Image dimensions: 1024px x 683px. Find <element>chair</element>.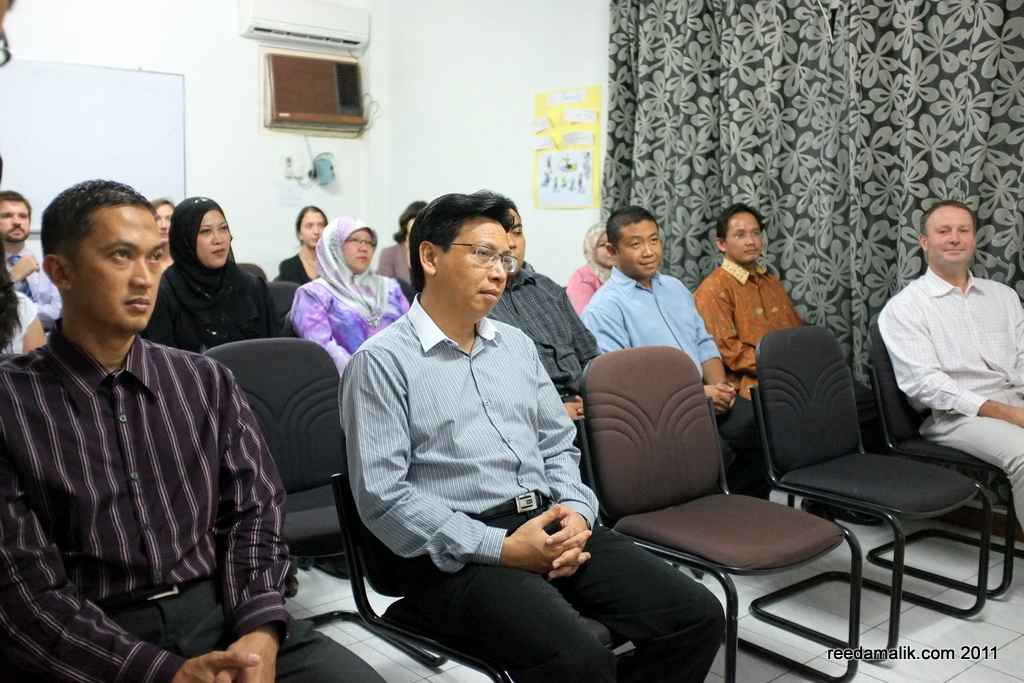
bbox=[577, 346, 861, 682].
